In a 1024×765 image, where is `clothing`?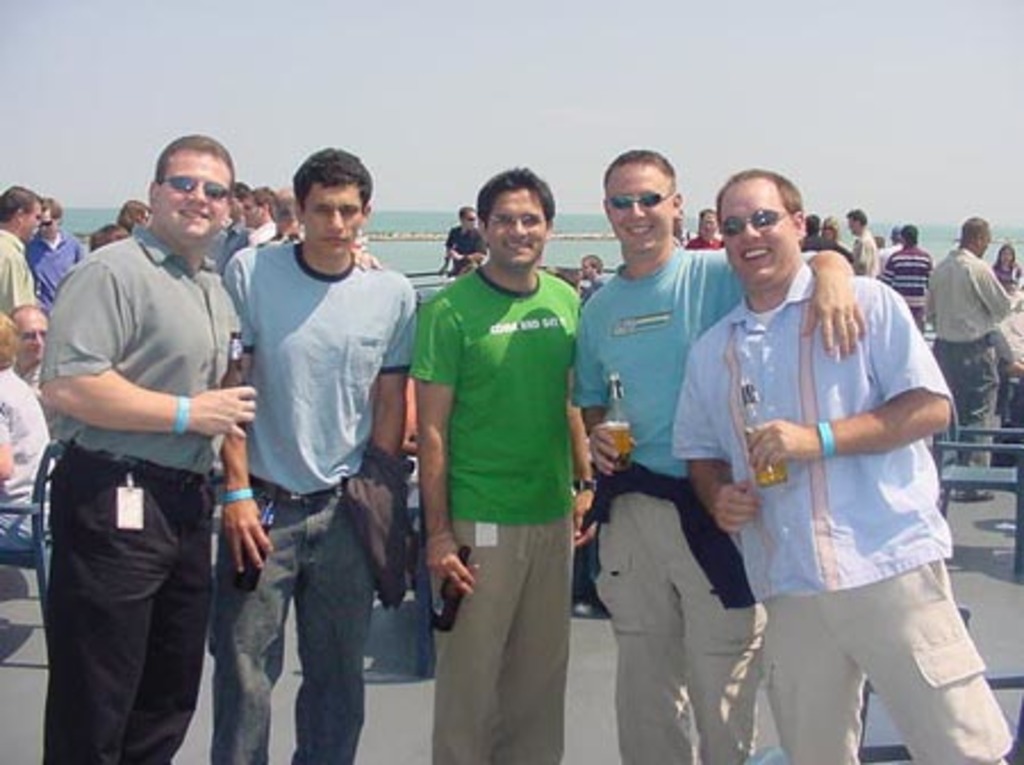
935/337/999/492.
